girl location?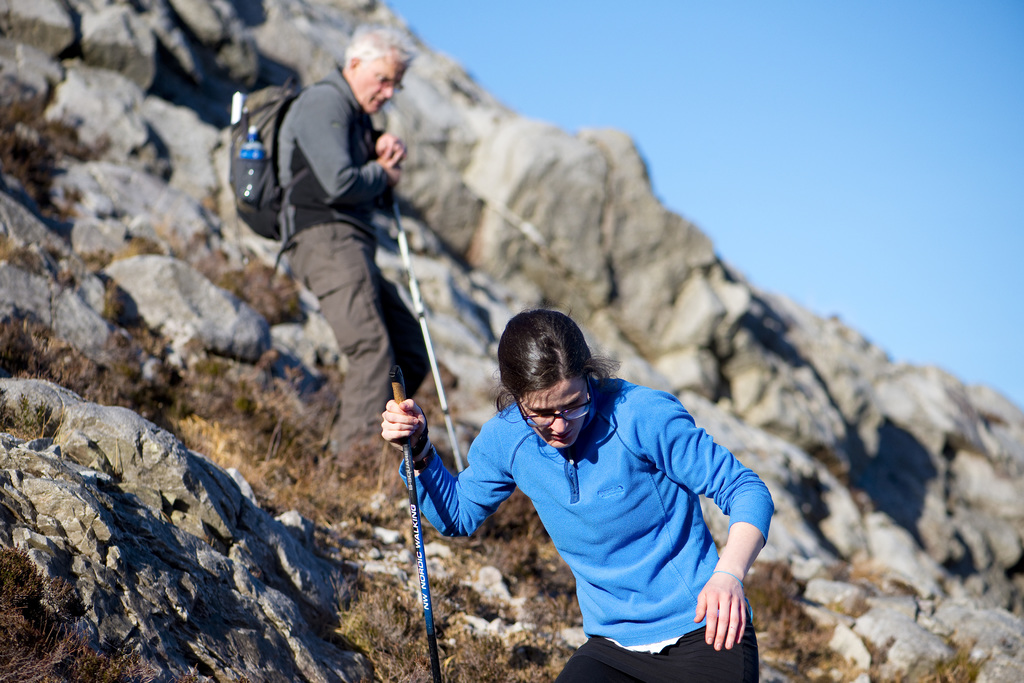
Rect(381, 311, 776, 682)
